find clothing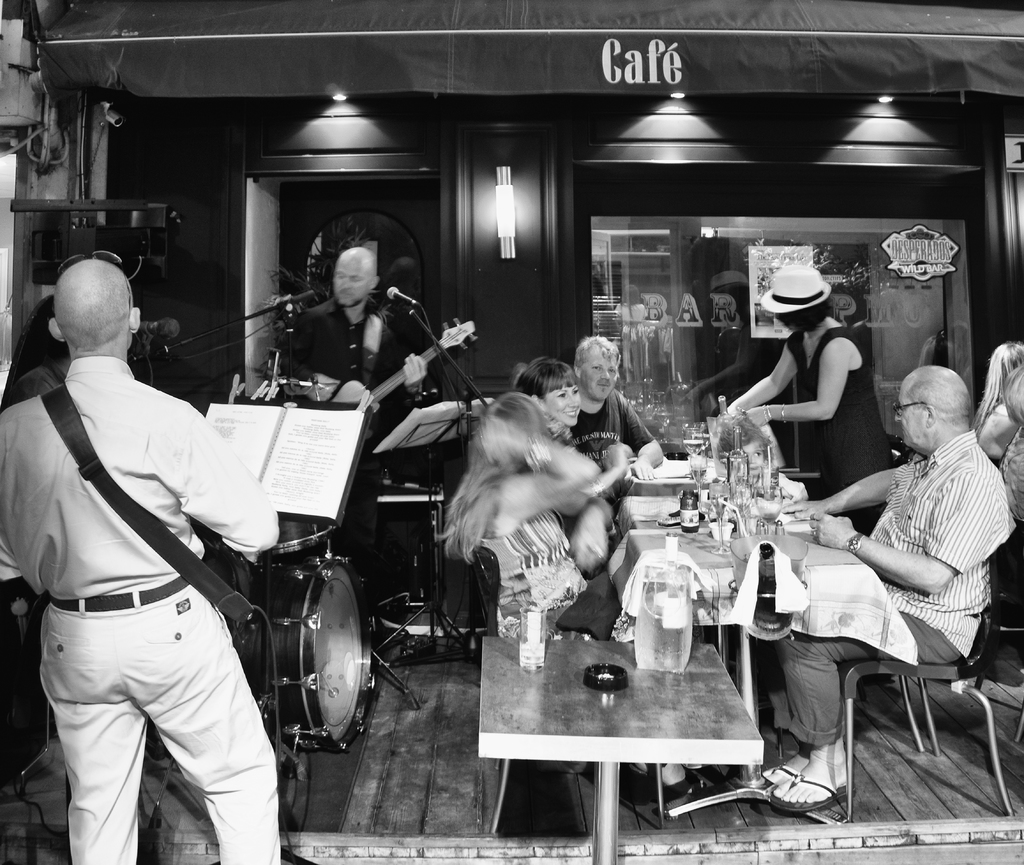
region(5, 356, 76, 409)
